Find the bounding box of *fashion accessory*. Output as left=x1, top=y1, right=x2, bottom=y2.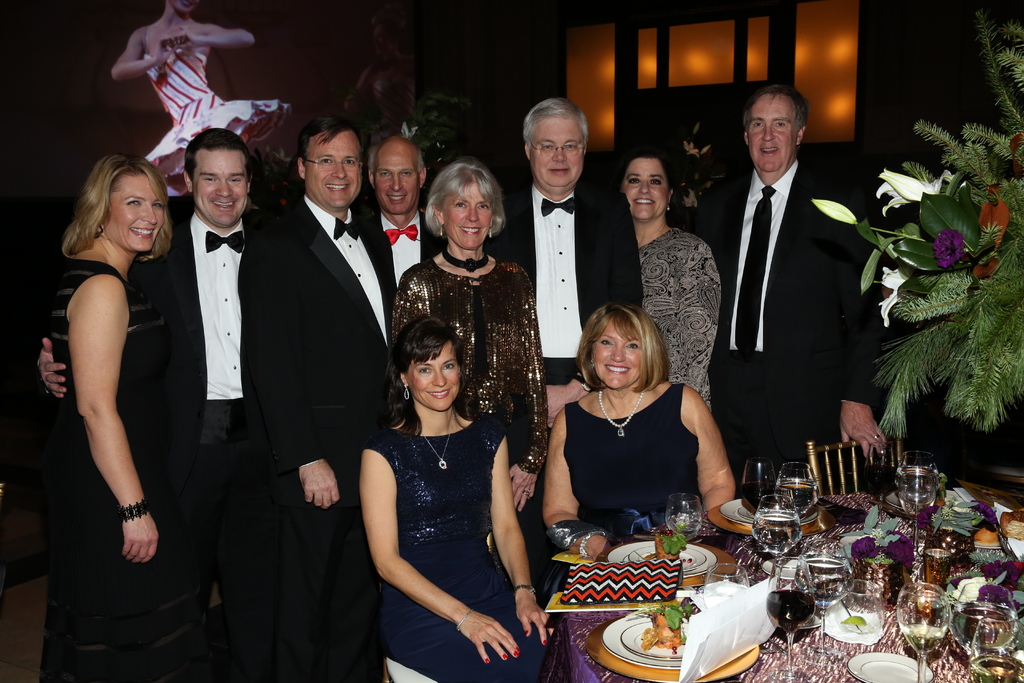
left=454, top=606, right=475, bottom=631.
